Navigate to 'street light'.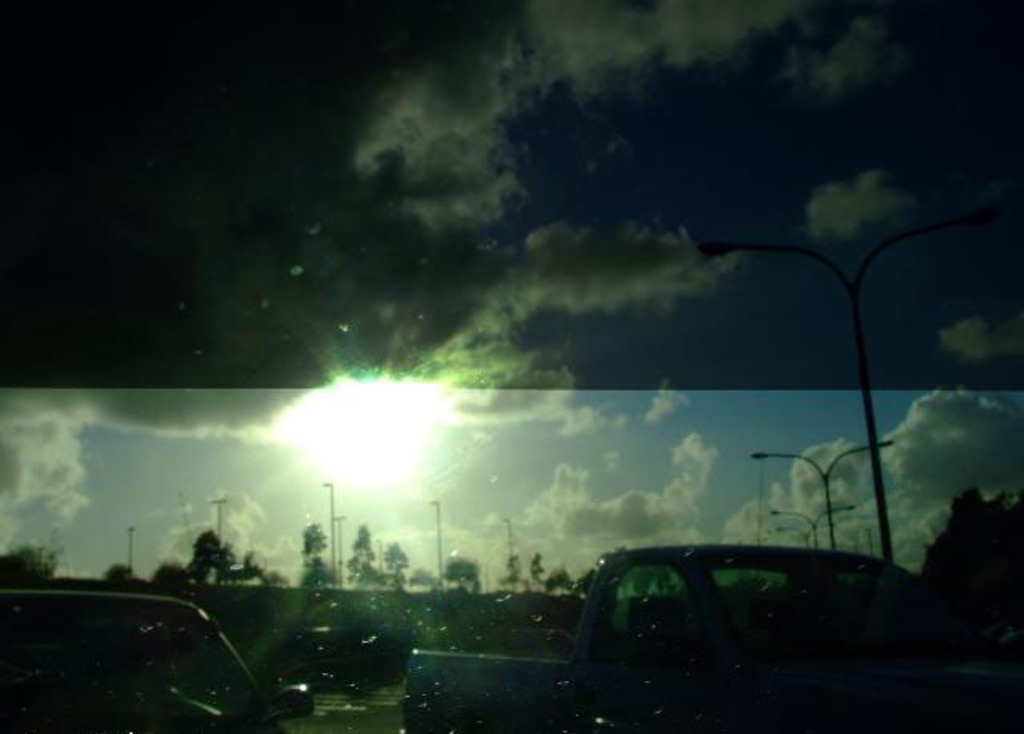
Navigation target: 333:515:346:590.
